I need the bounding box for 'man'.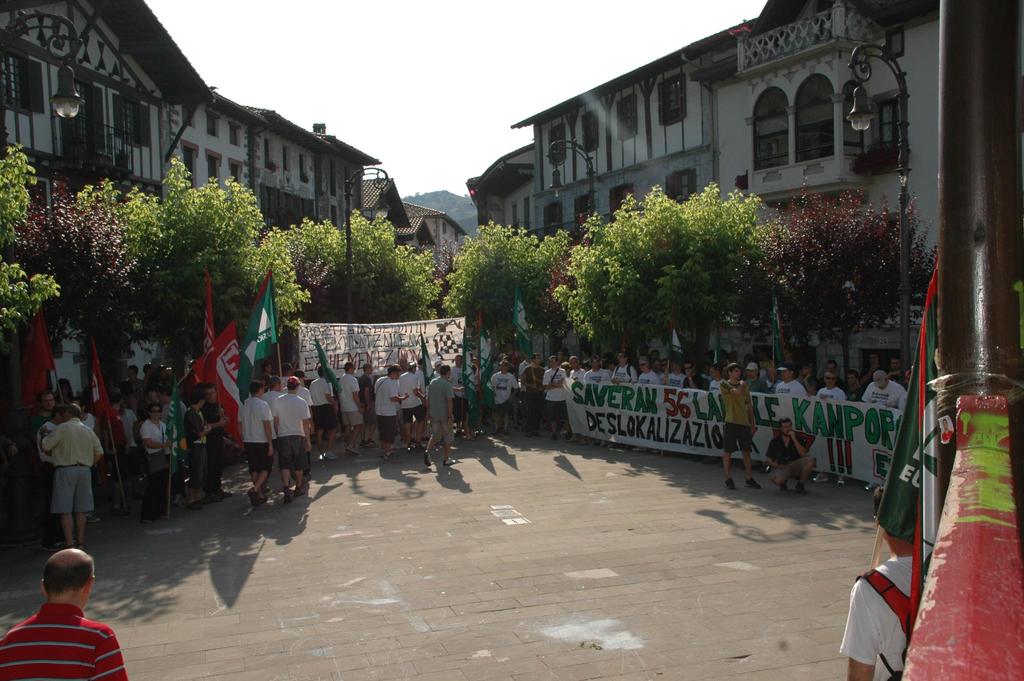
Here it is: 310/362/336/460.
